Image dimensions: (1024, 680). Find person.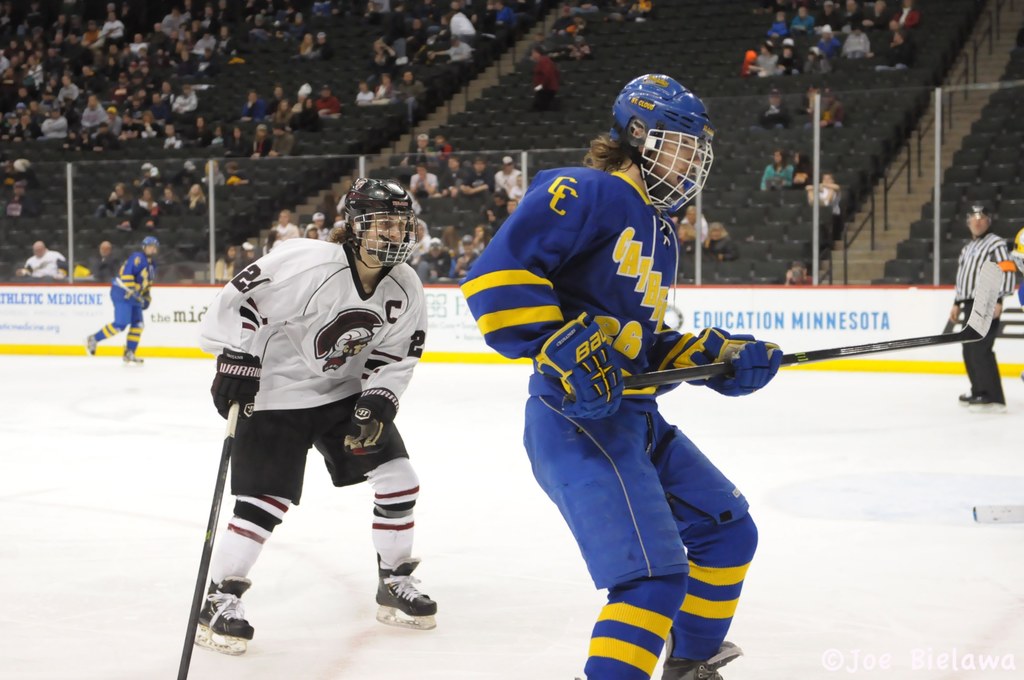
250/121/273/158.
